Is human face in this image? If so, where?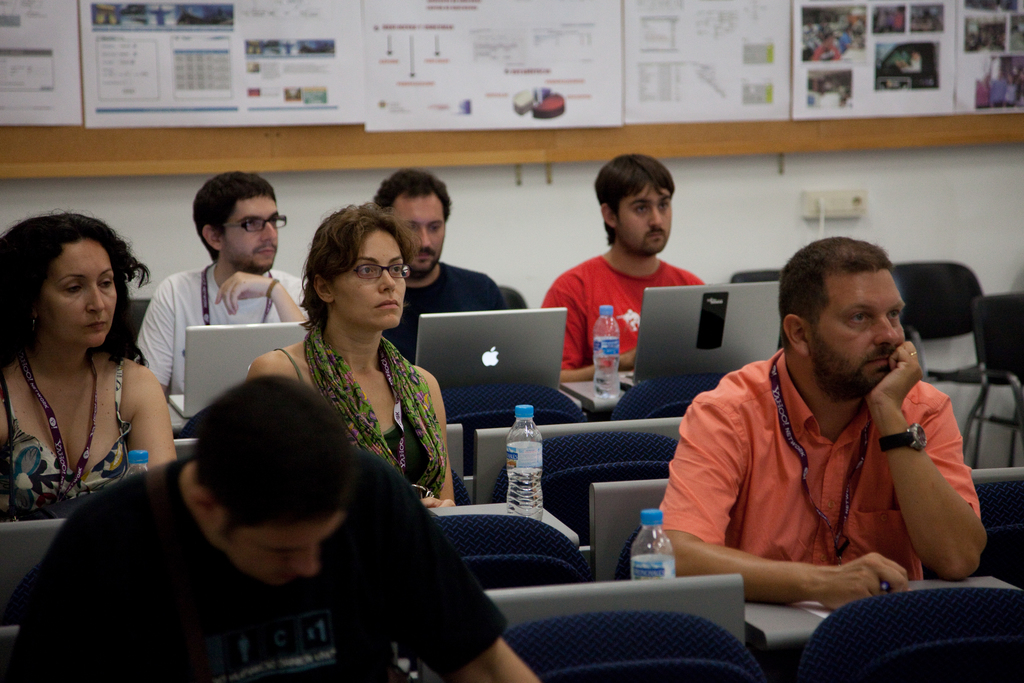
Yes, at select_region(806, 267, 925, 400).
